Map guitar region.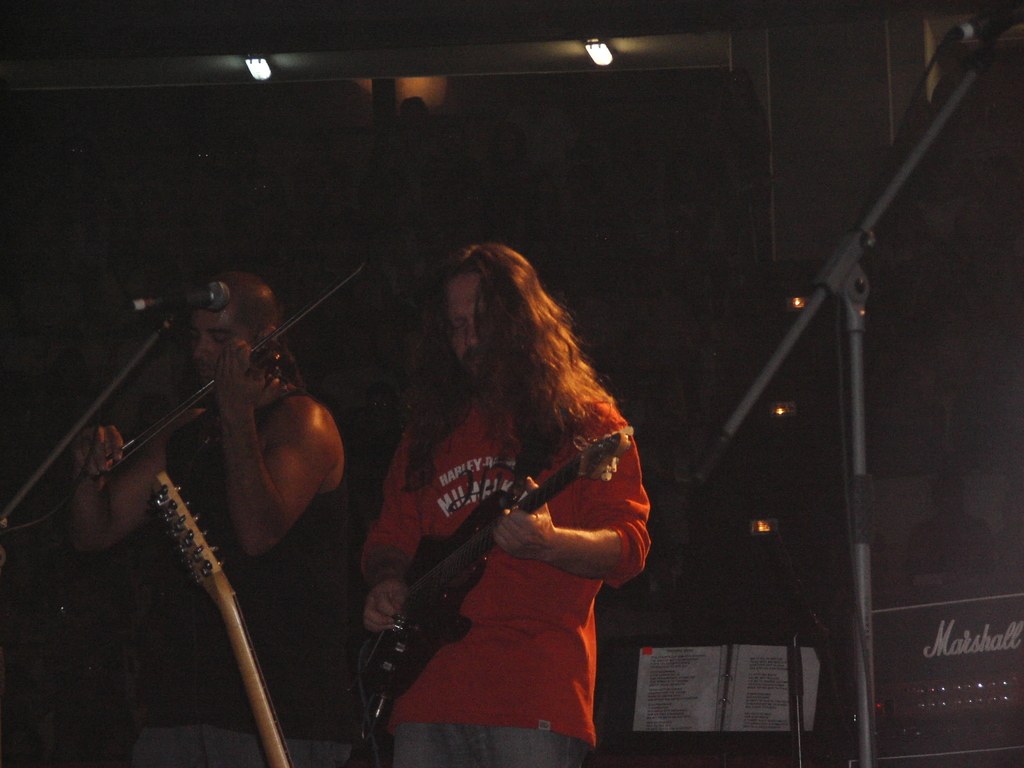
Mapped to (150, 465, 320, 767).
